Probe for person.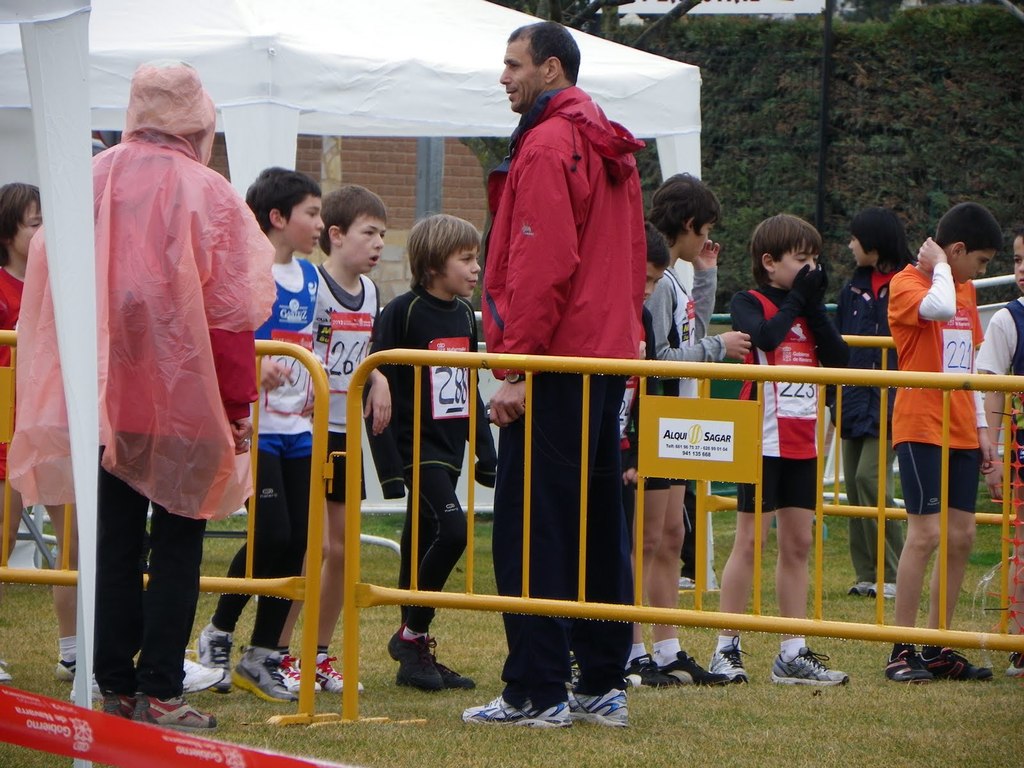
Probe result: [463,20,651,736].
